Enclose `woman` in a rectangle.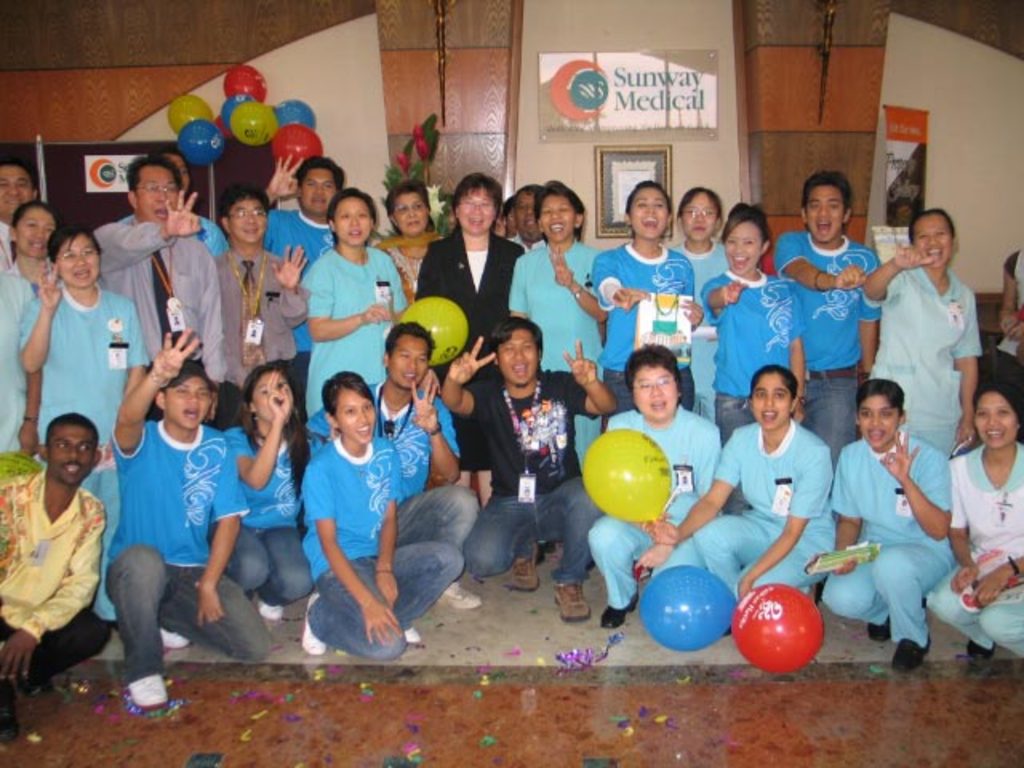
region(822, 378, 958, 678).
